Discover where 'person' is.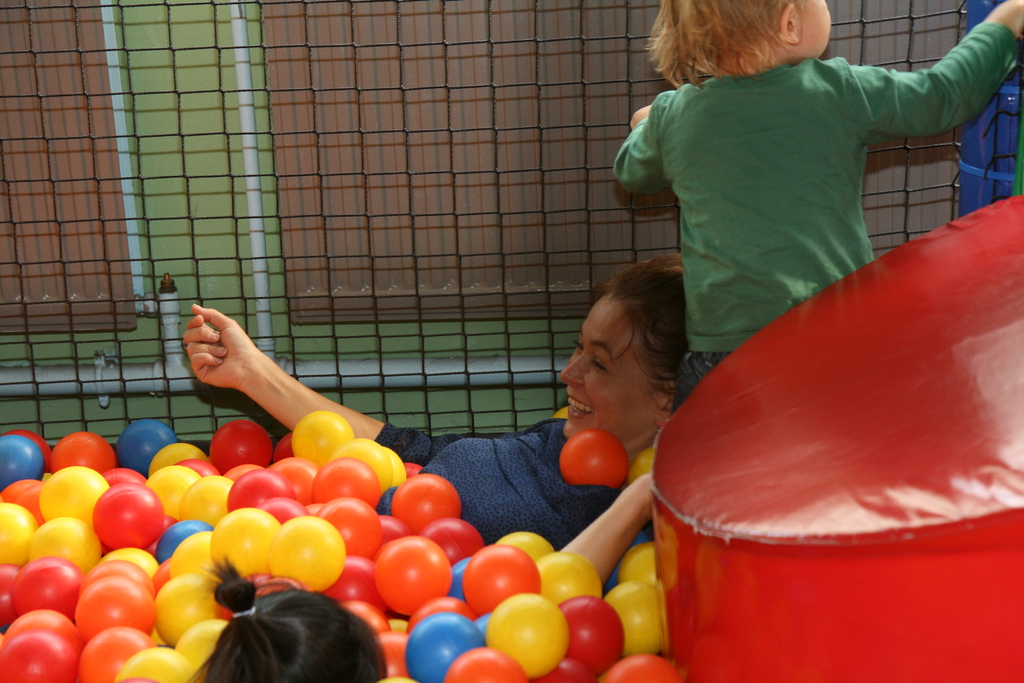
Discovered at <box>600,13,960,374</box>.
